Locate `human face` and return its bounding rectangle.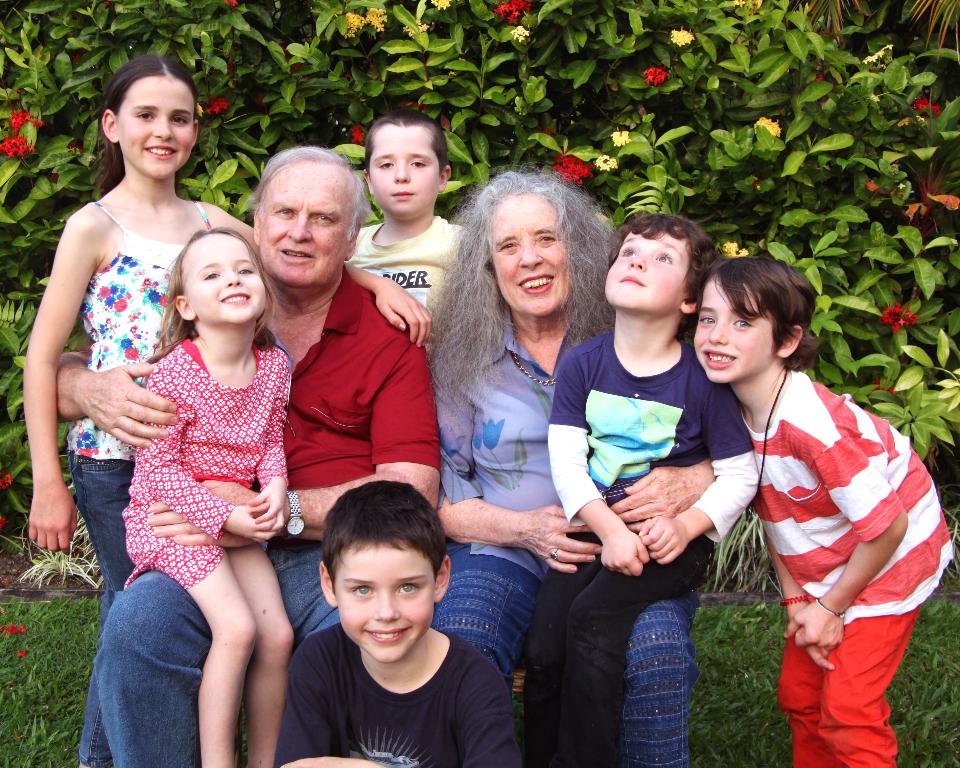
Rect(377, 140, 441, 216).
